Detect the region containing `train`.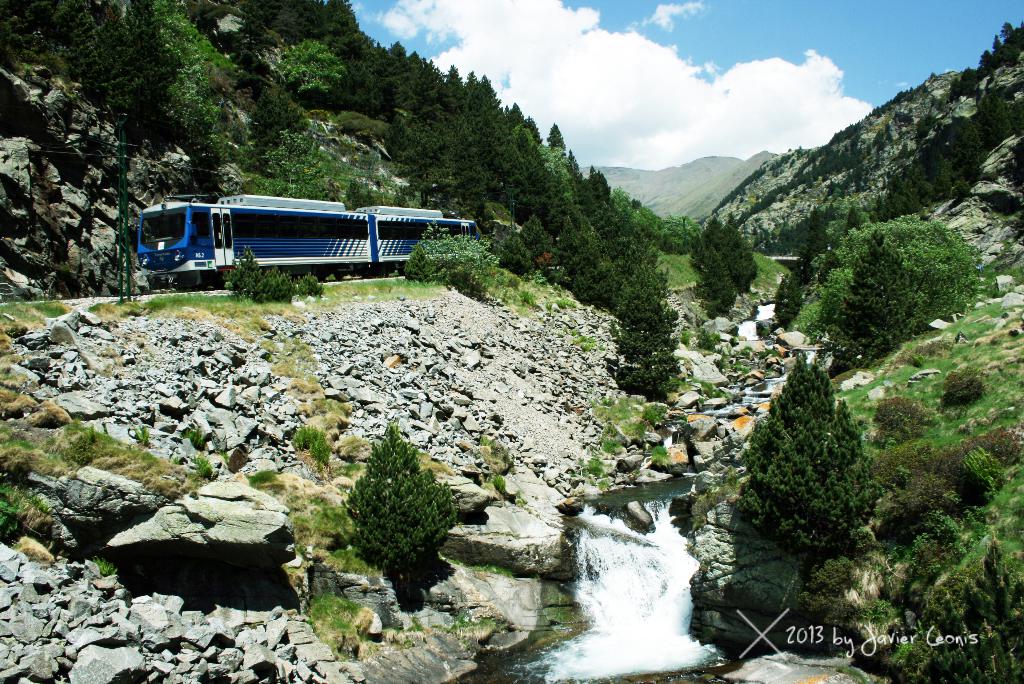
<bbox>136, 193, 474, 293</bbox>.
